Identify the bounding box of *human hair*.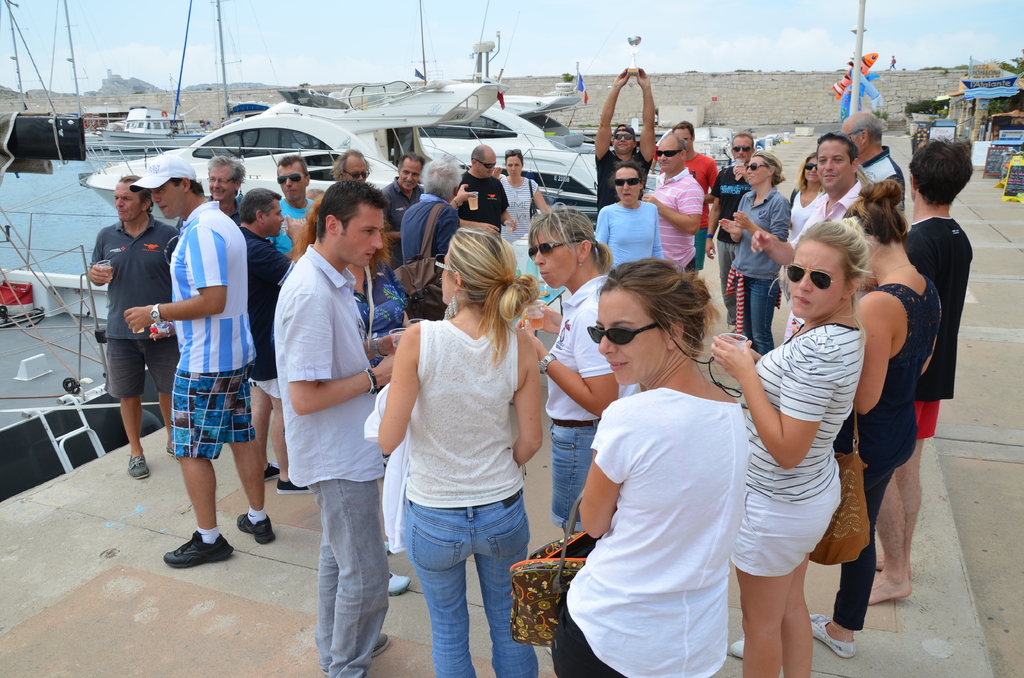
bbox=[429, 218, 523, 356].
